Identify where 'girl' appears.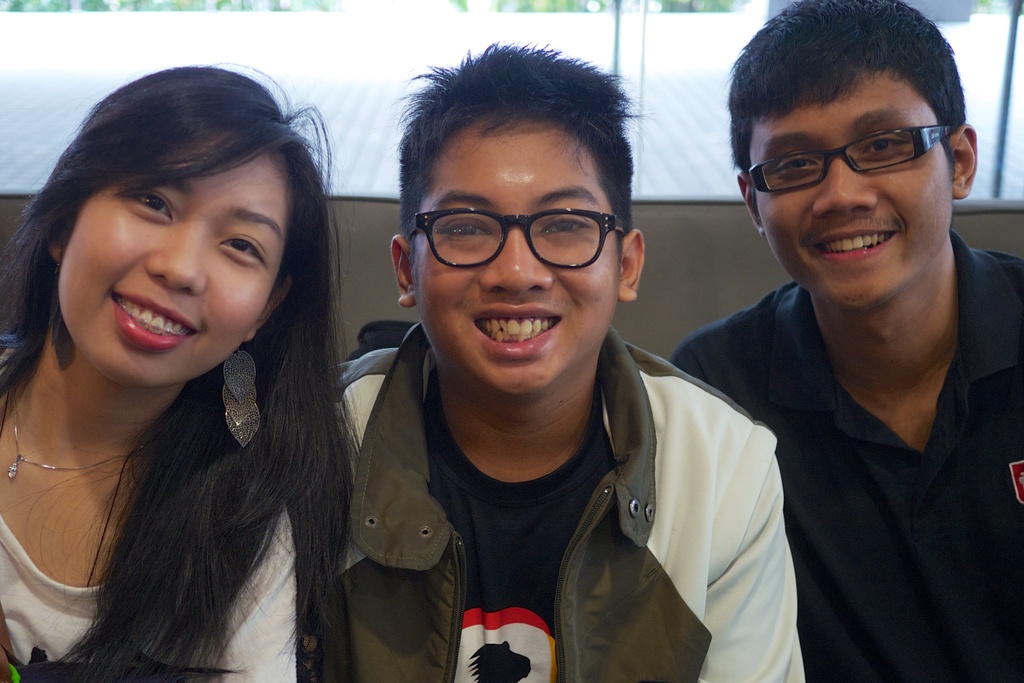
Appears at bbox=(0, 63, 365, 682).
